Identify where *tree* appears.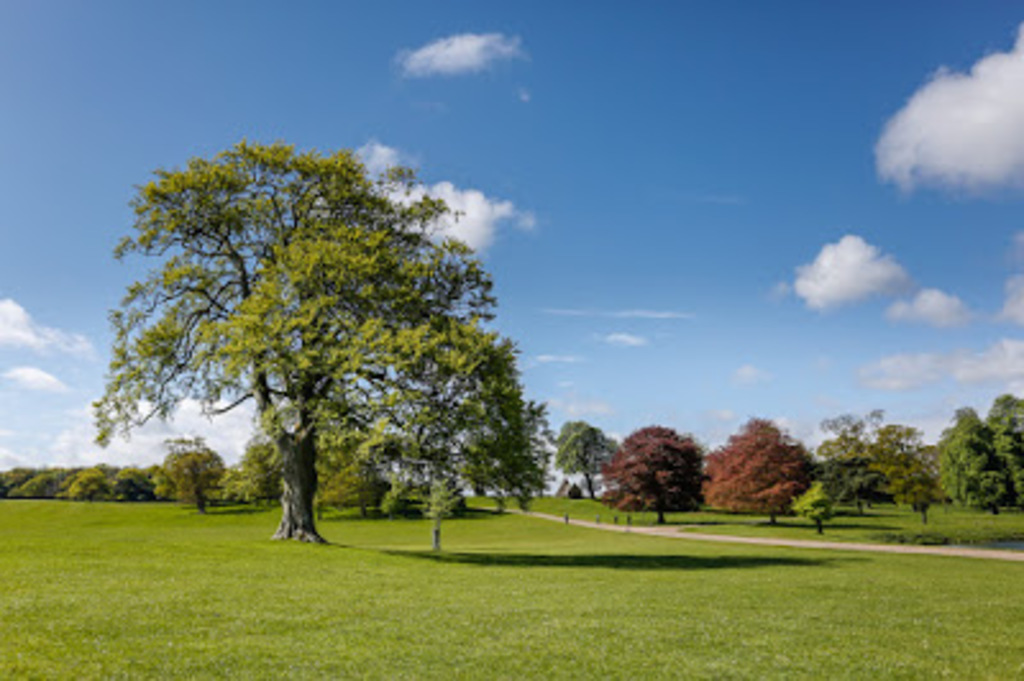
Appears at 699 407 819 525.
